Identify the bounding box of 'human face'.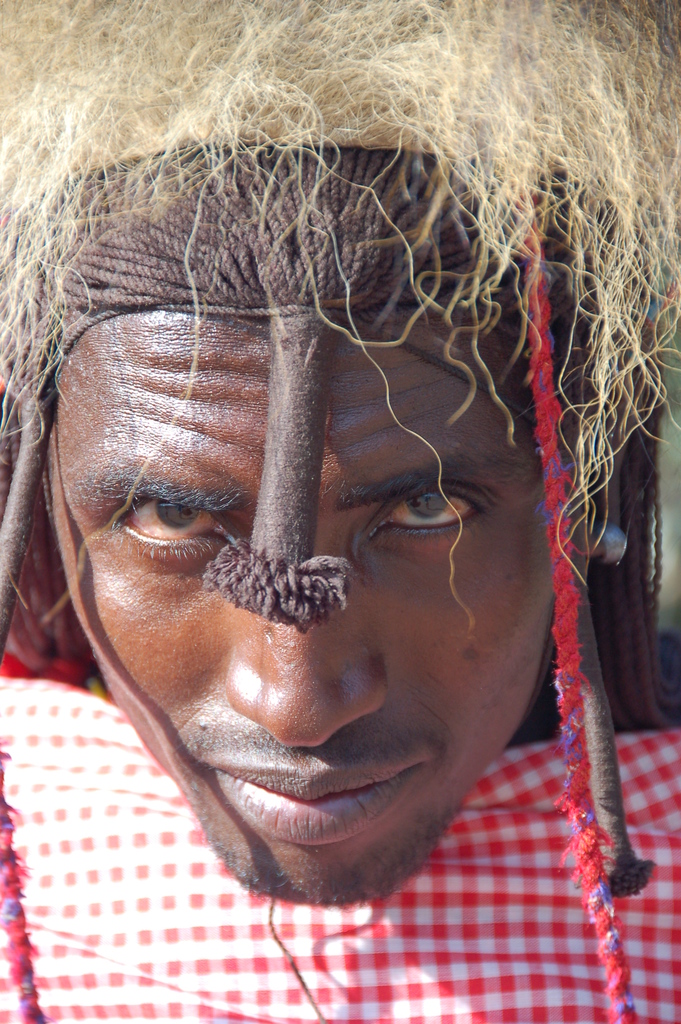
bbox=(16, 294, 585, 895).
